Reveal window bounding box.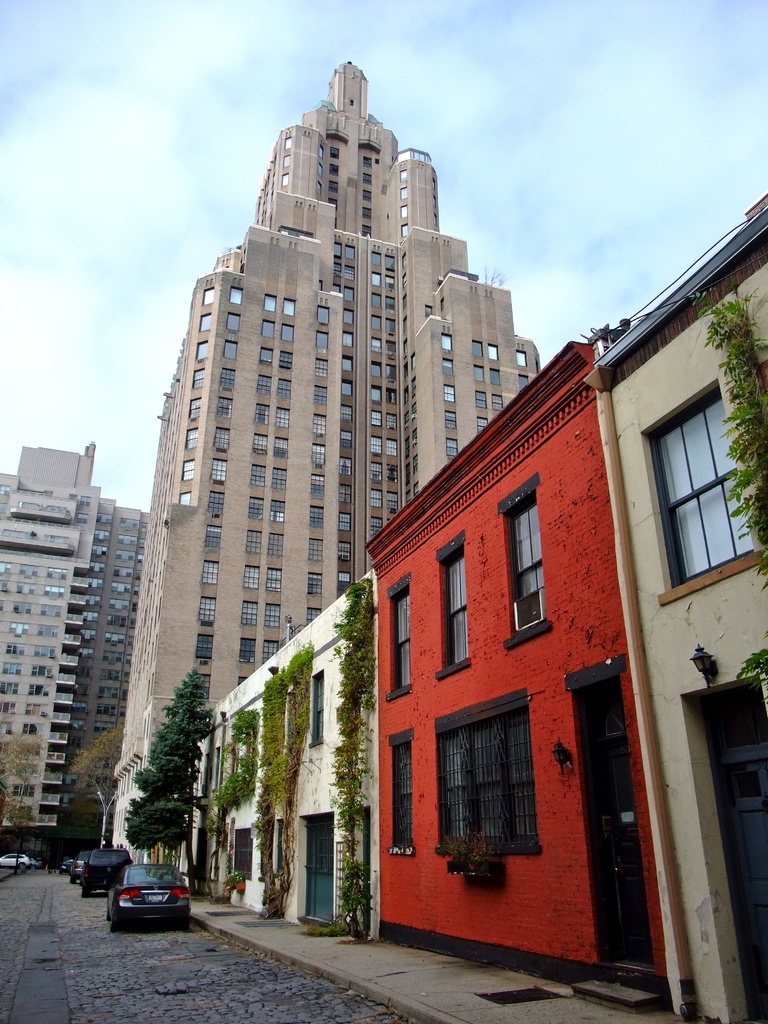
Revealed: <region>386, 412, 396, 428</region>.
